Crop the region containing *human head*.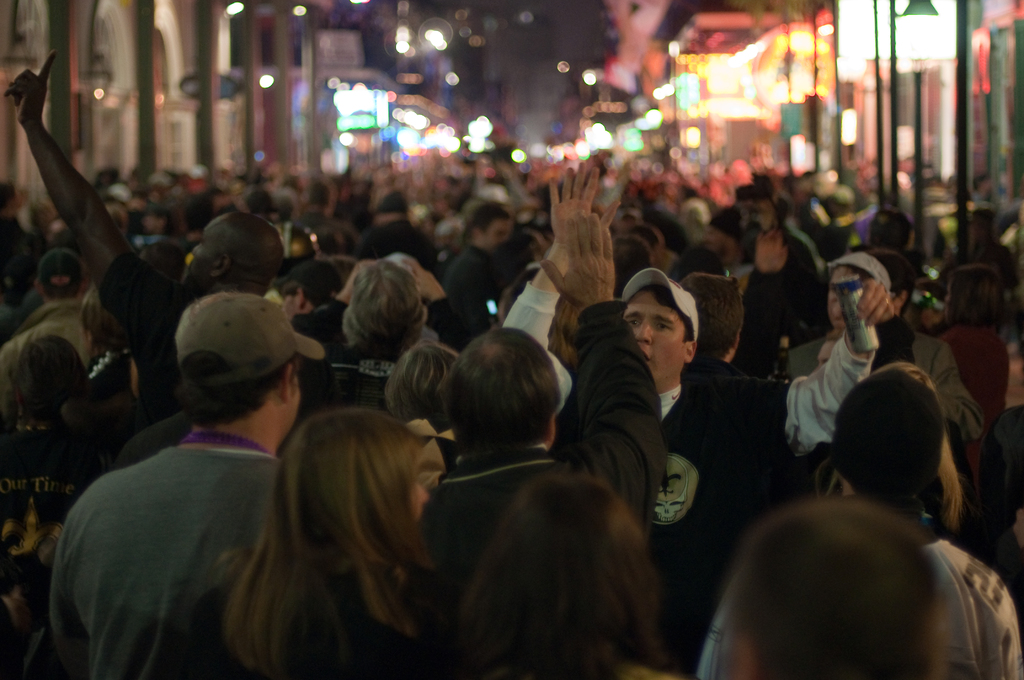
Crop region: bbox=(681, 280, 744, 369).
